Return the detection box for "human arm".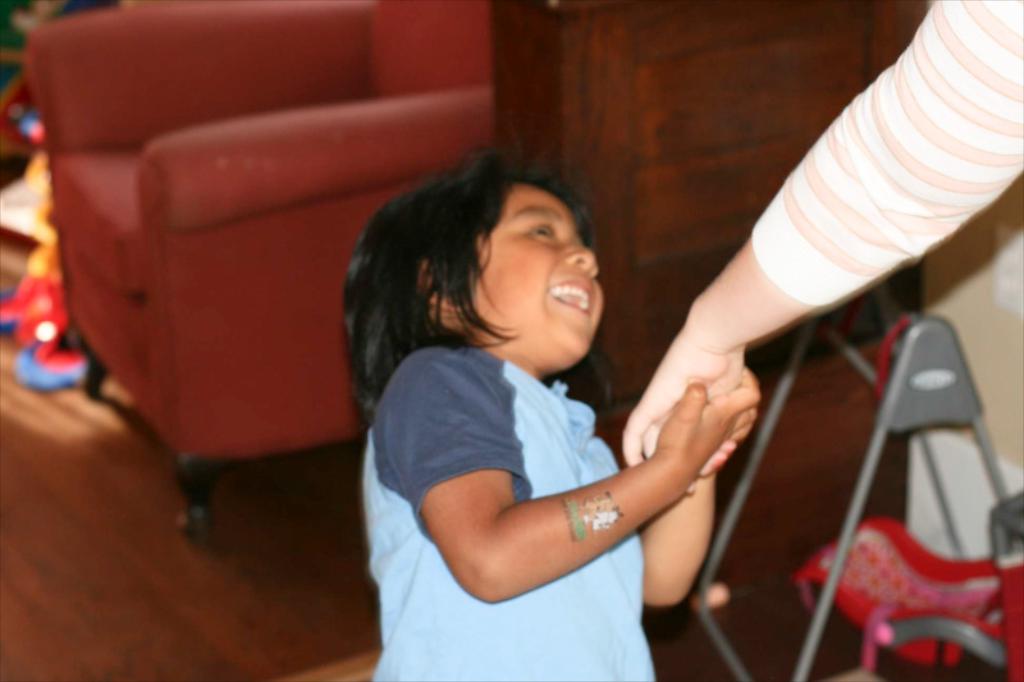
[613,0,1023,499].
